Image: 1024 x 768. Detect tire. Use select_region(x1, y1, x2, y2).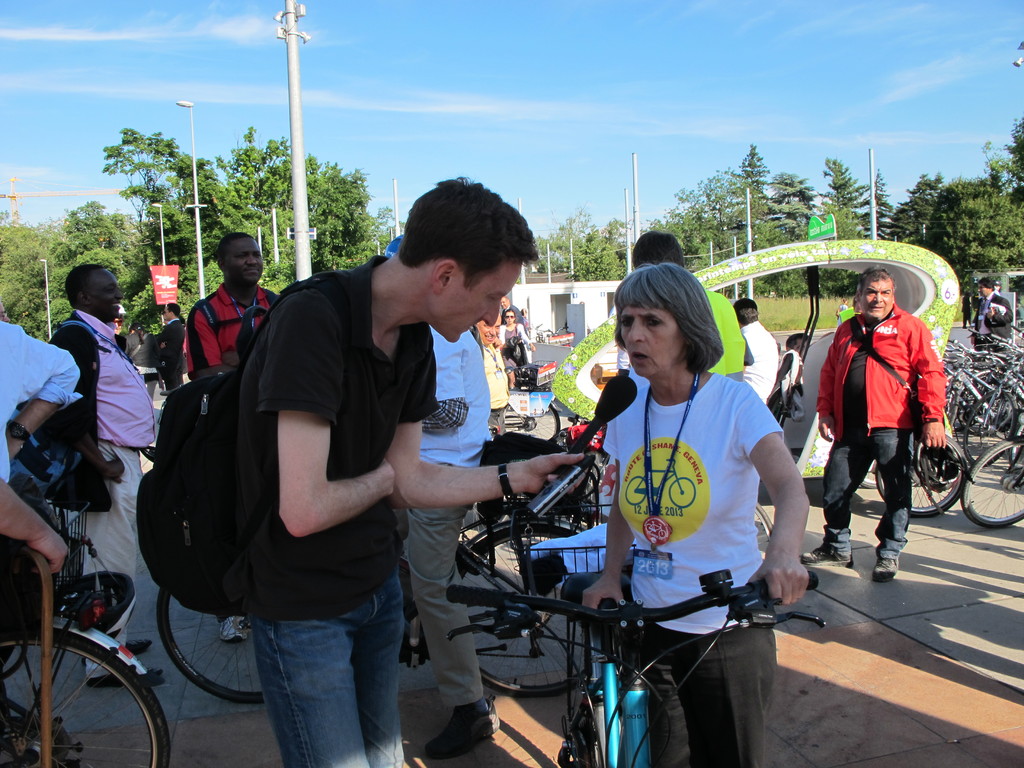
select_region(445, 522, 628, 691).
